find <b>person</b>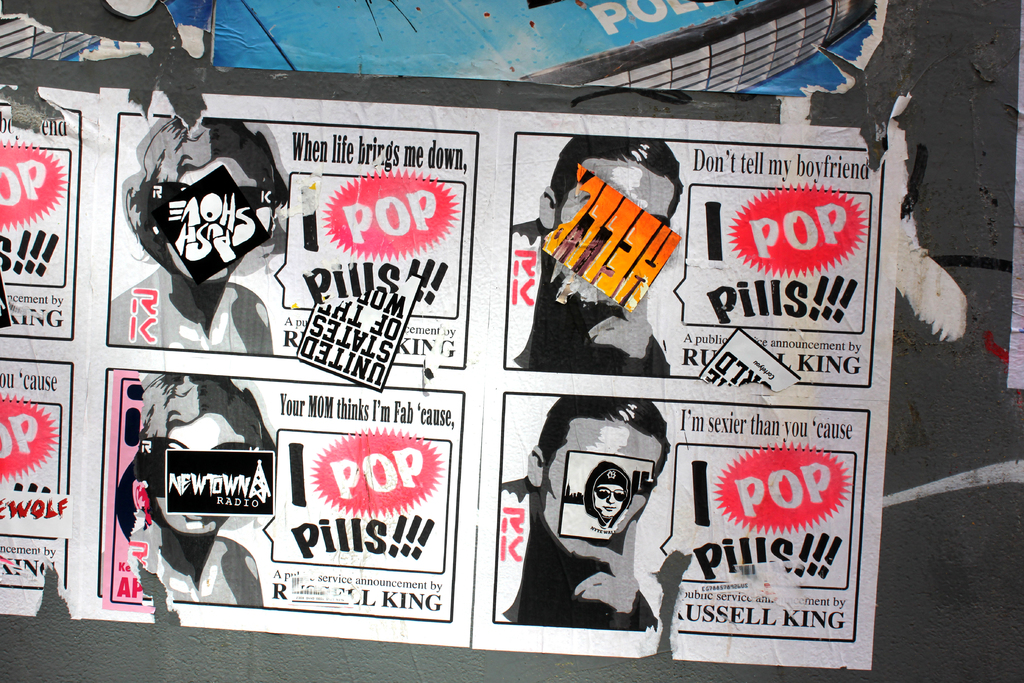
detection(500, 396, 669, 629)
